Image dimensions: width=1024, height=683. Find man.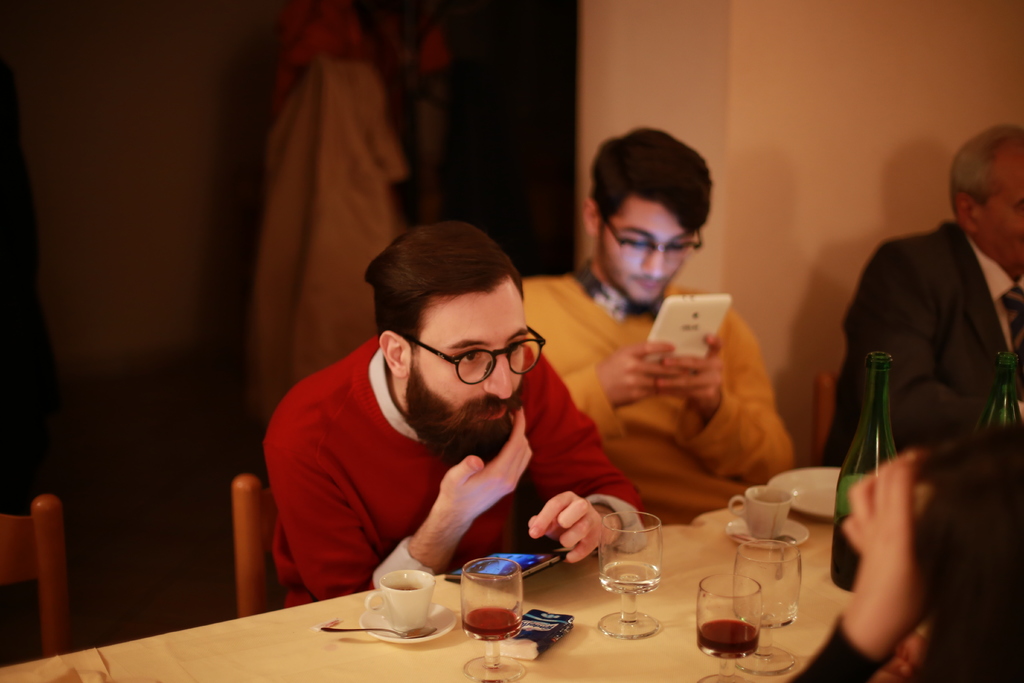
<bbox>840, 115, 1023, 480</bbox>.
